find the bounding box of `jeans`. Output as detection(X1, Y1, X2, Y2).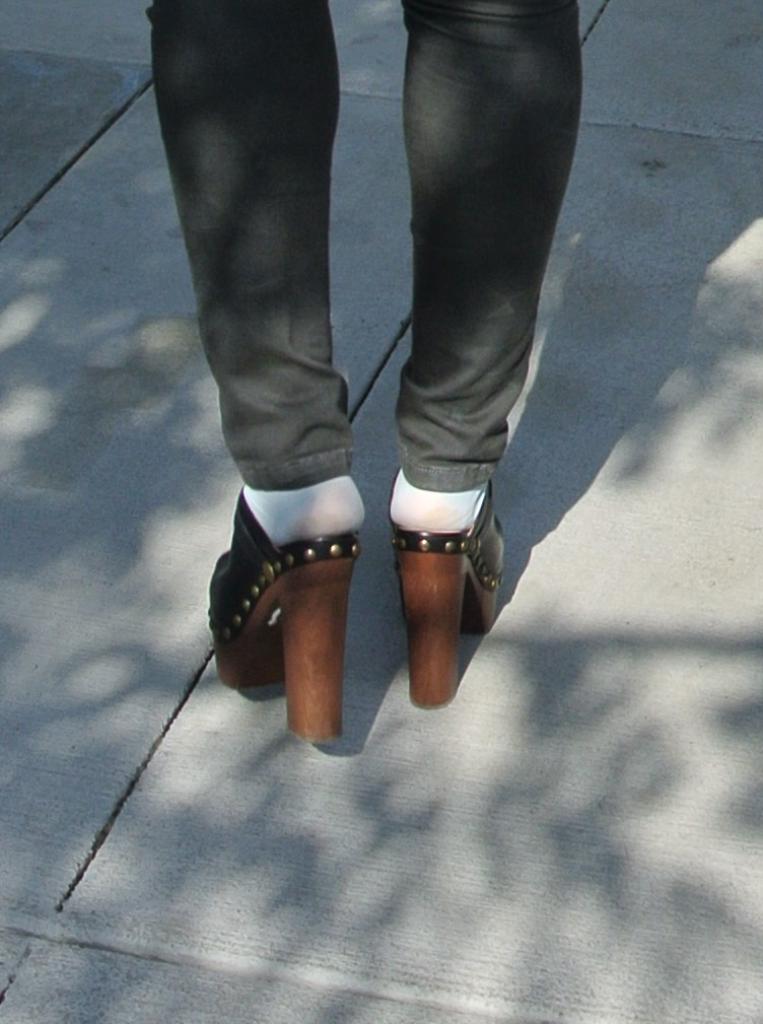
detection(140, 0, 600, 498).
